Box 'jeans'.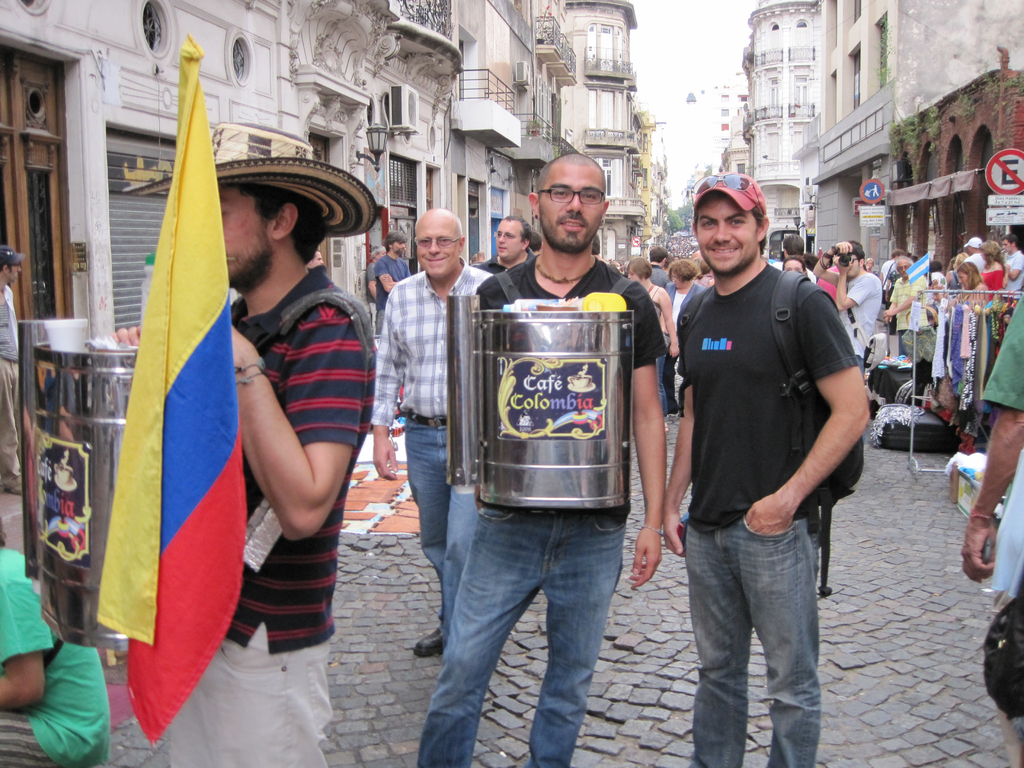
{"left": 444, "top": 494, "right": 481, "bottom": 627}.
